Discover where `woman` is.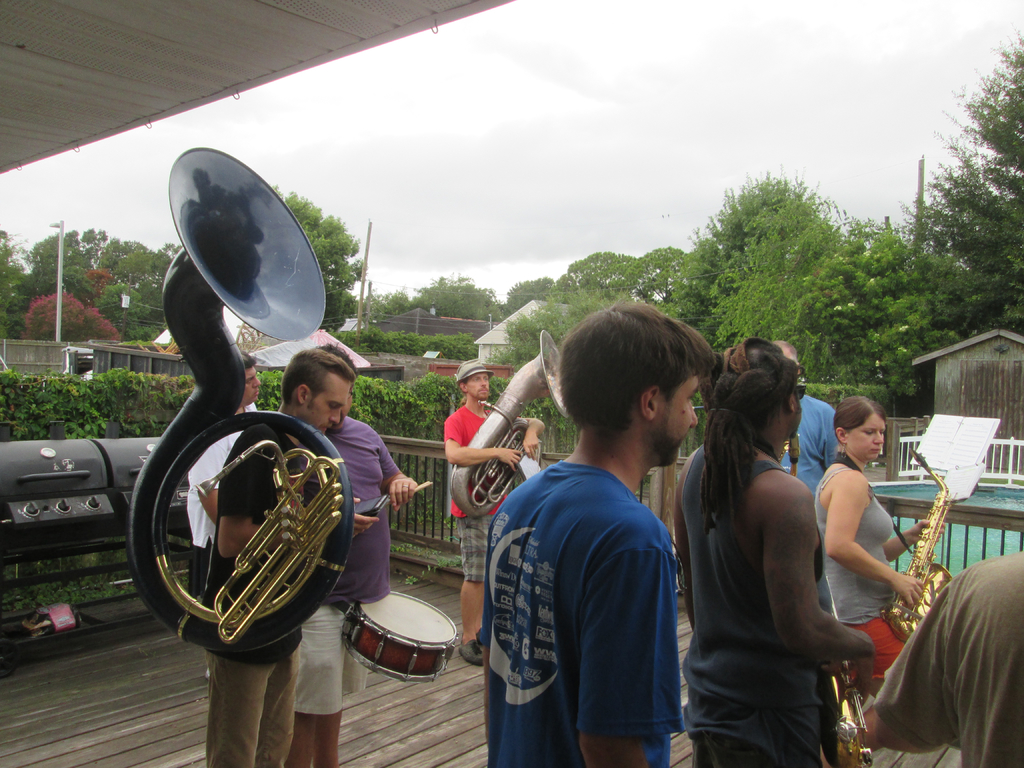
Discovered at (x1=810, y1=399, x2=936, y2=711).
